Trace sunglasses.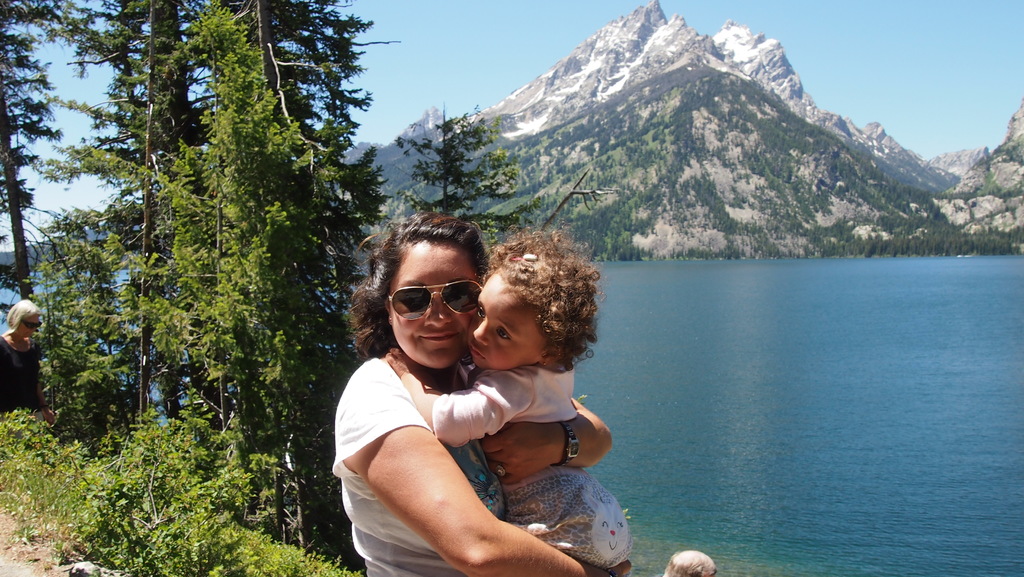
Traced to region(387, 284, 483, 318).
